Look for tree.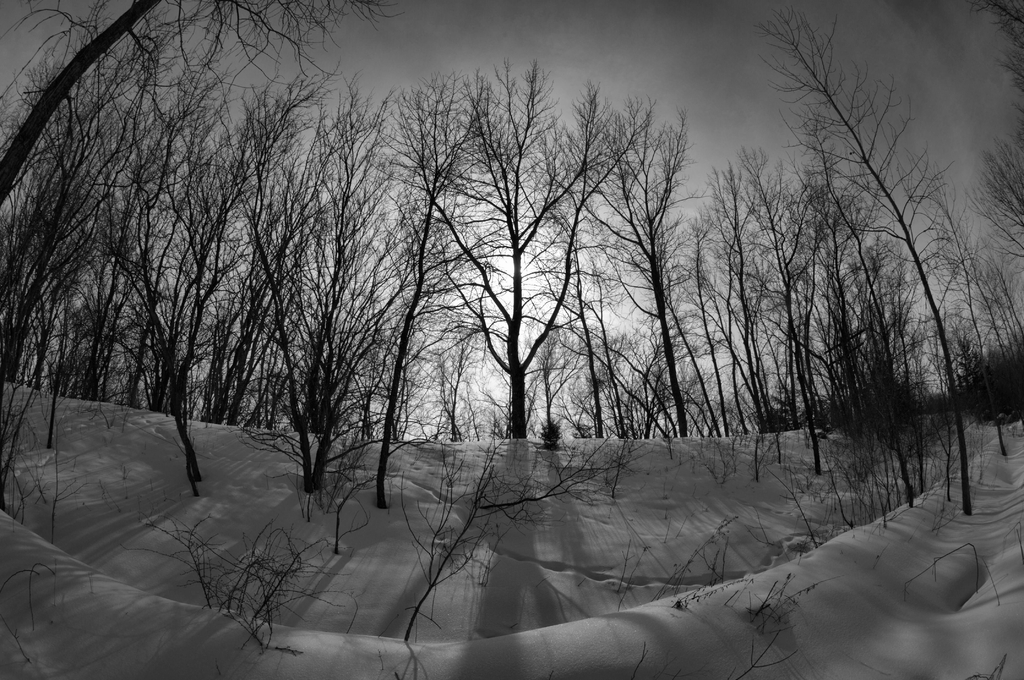
Found: 674/213/735/441.
